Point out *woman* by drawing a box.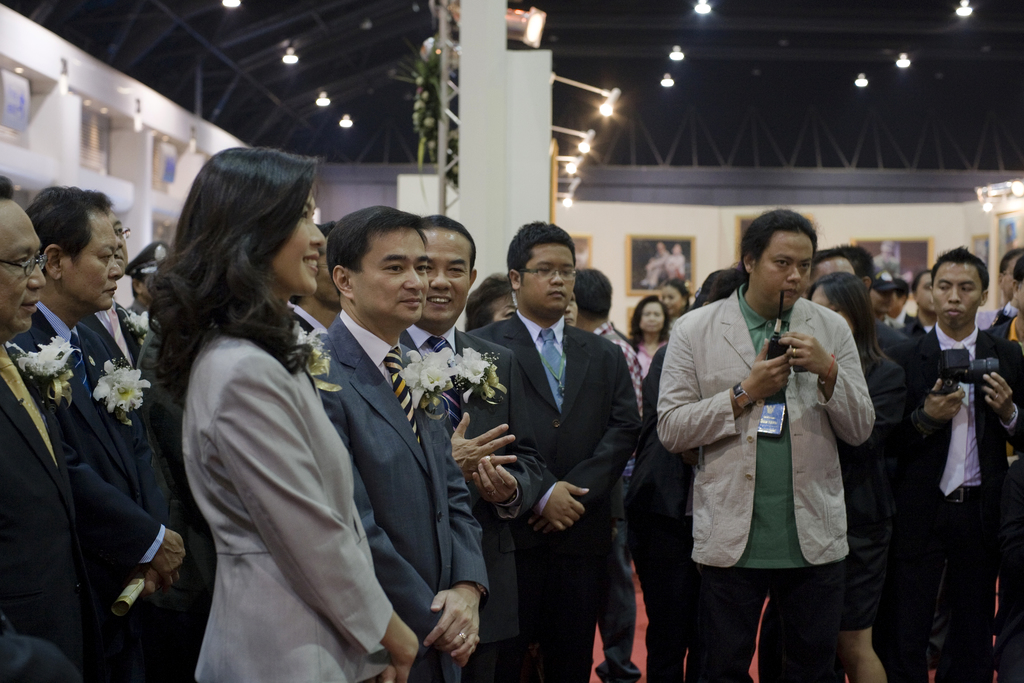
[left=625, top=295, right=672, bottom=379].
